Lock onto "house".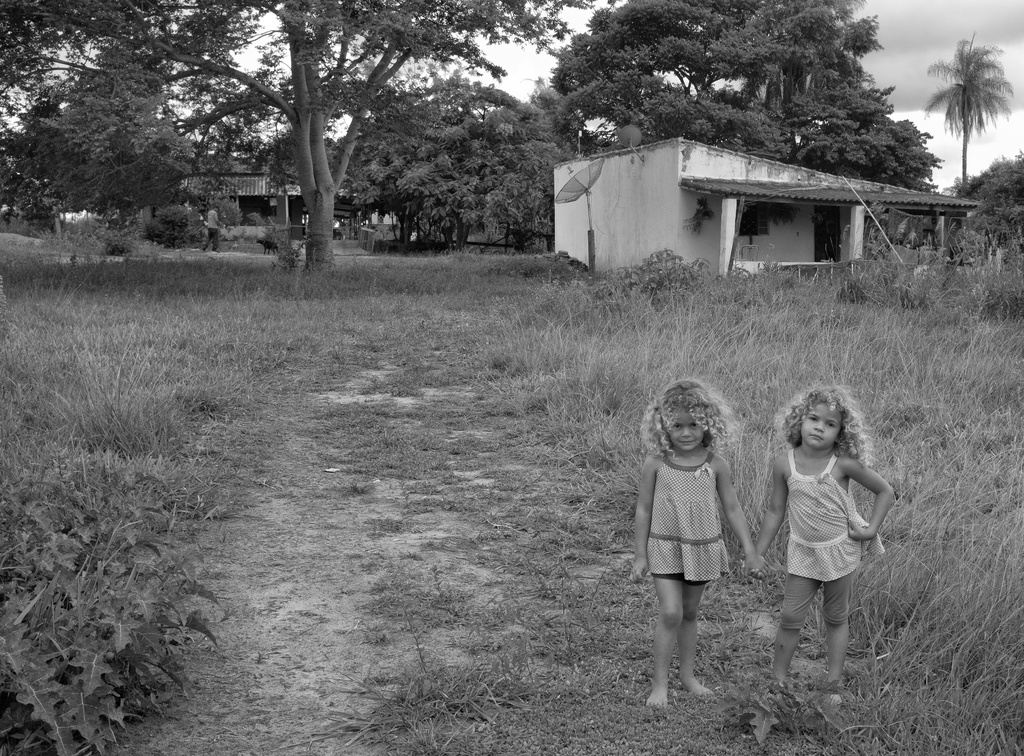
Locked: [left=550, top=115, right=952, bottom=297].
